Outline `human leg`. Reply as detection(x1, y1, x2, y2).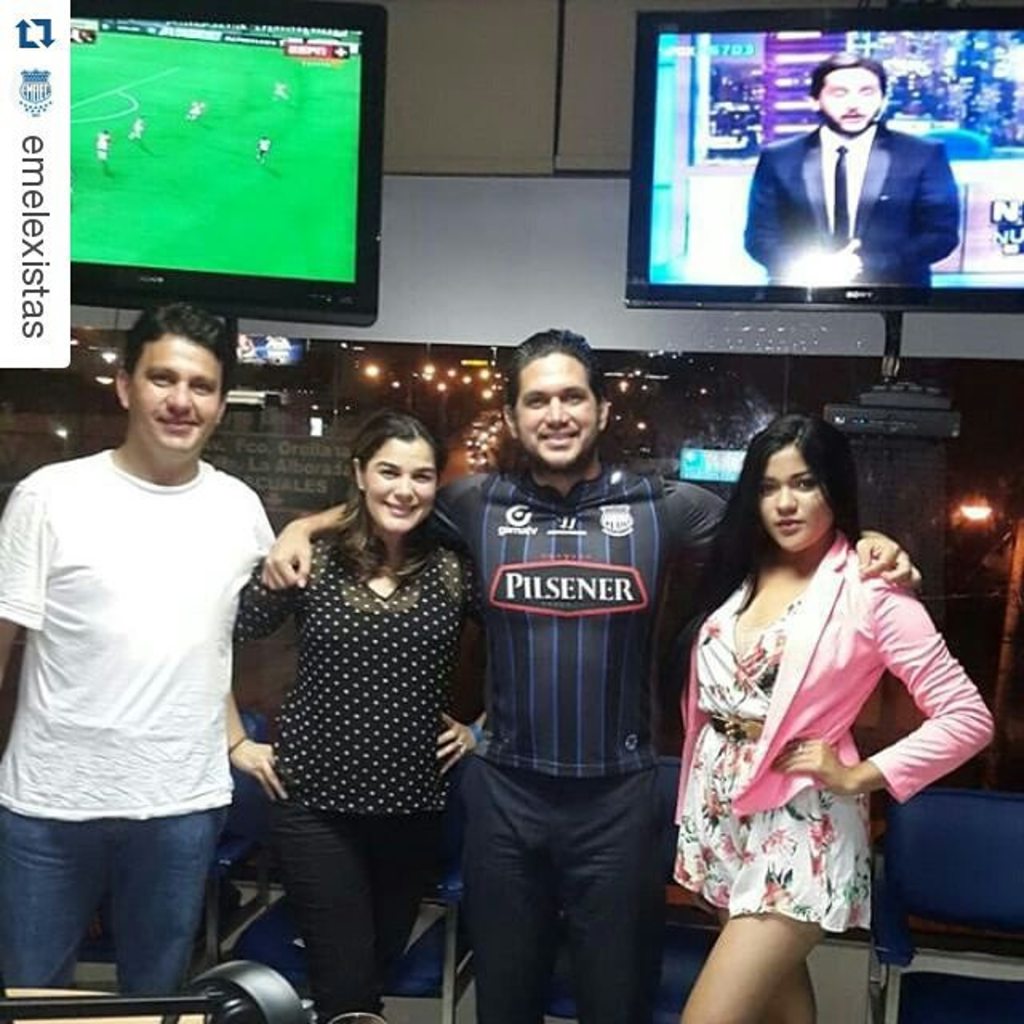
detection(133, 326, 218, 454).
